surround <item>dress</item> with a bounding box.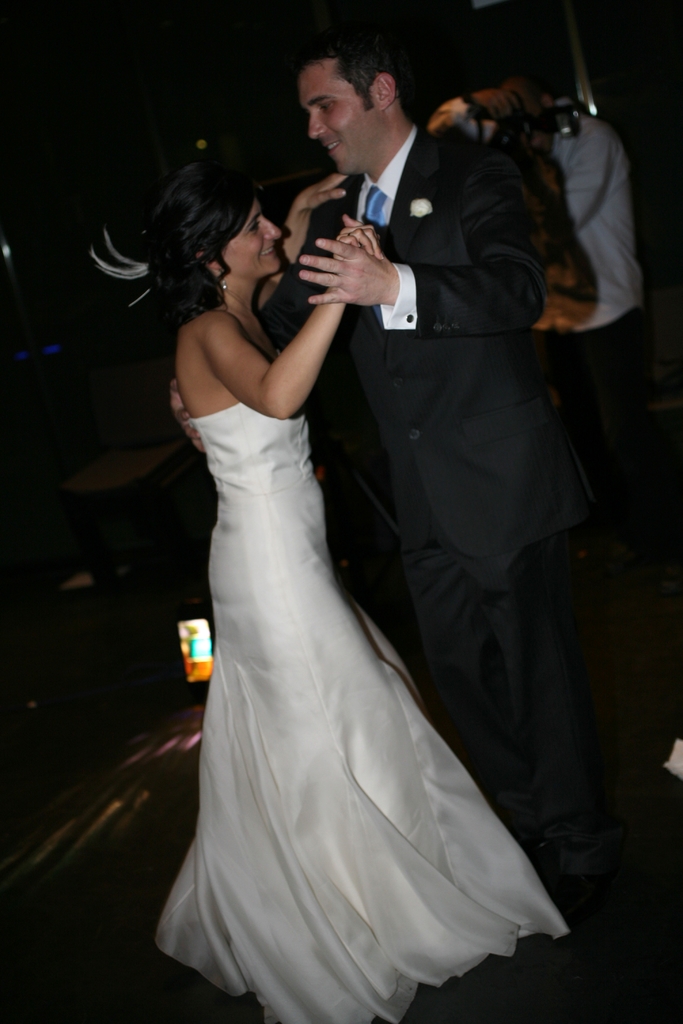
(x1=153, y1=400, x2=570, y2=1023).
